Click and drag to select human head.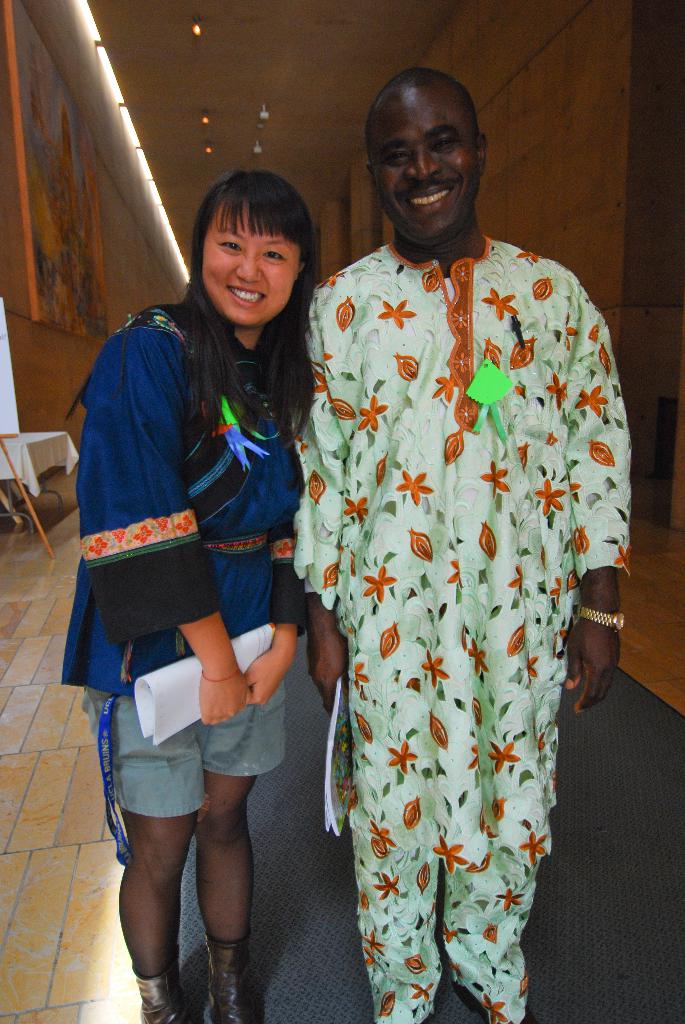
Selection: {"left": 187, "top": 164, "right": 327, "bottom": 308}.
